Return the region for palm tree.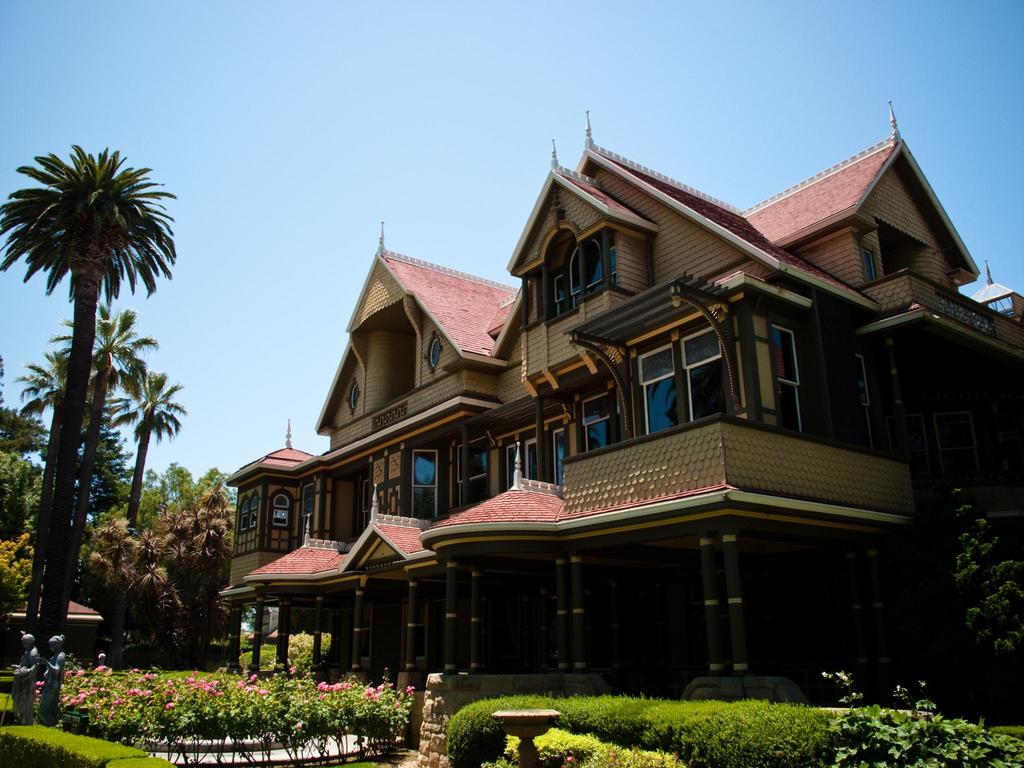
locate(108, 369, 191, 538).
